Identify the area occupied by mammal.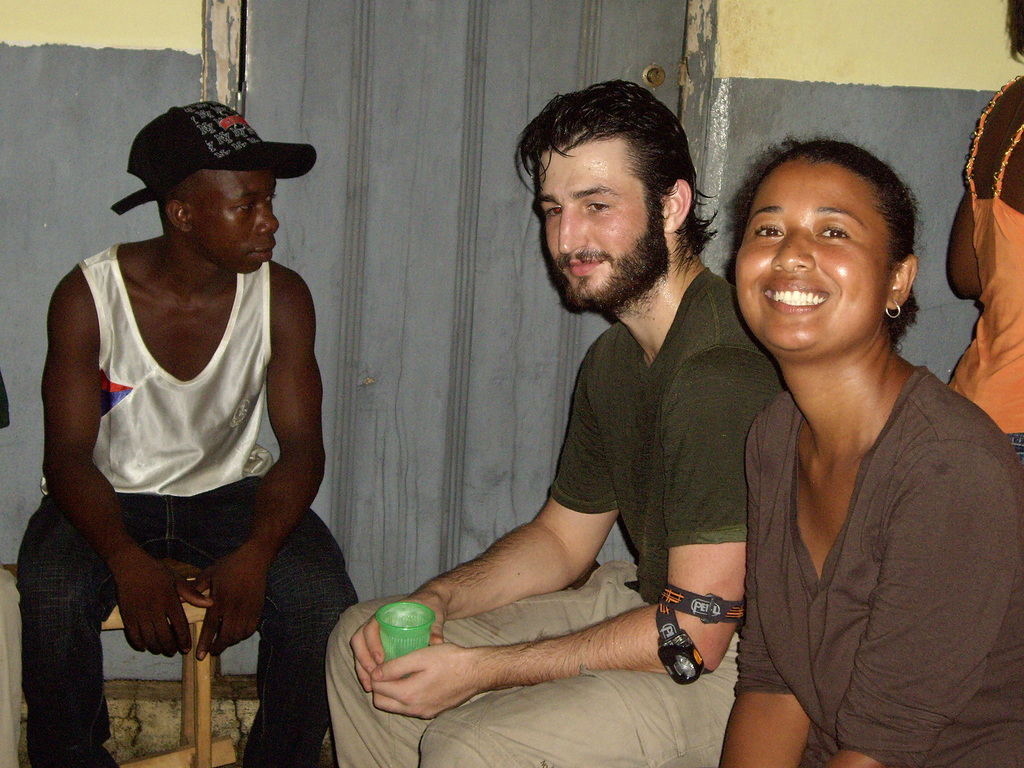
Area: (x1=718, y1=128, x2=1022, y2=767).
